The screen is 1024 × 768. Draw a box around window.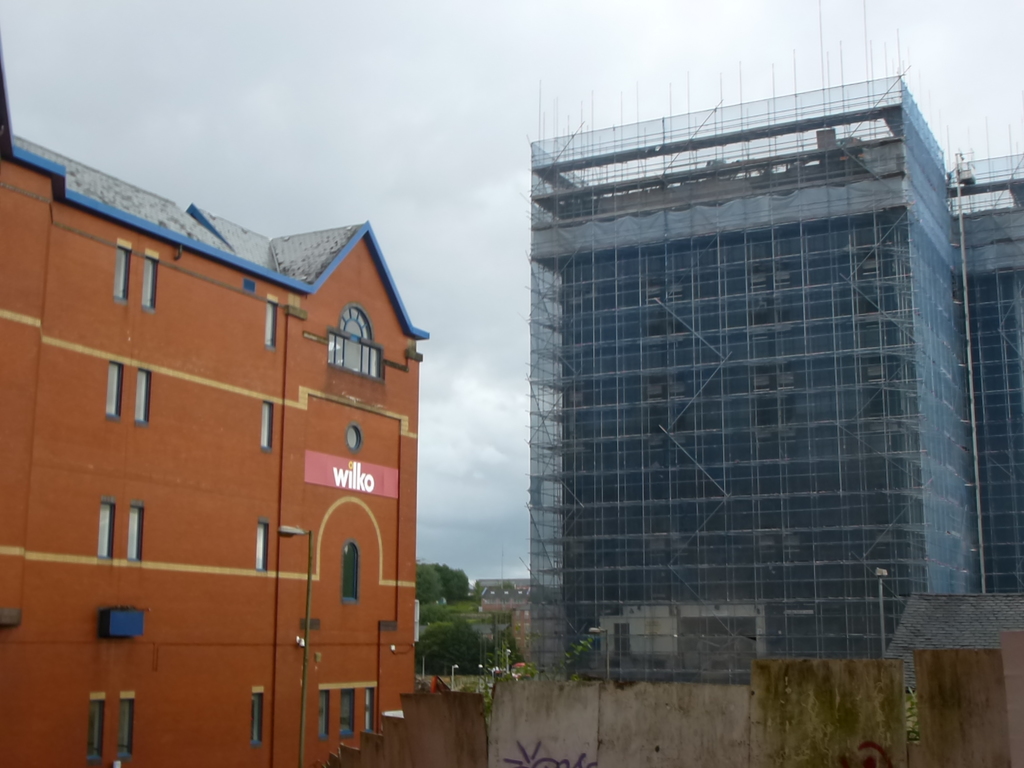
bbox=(118, 699, 135, 755).
